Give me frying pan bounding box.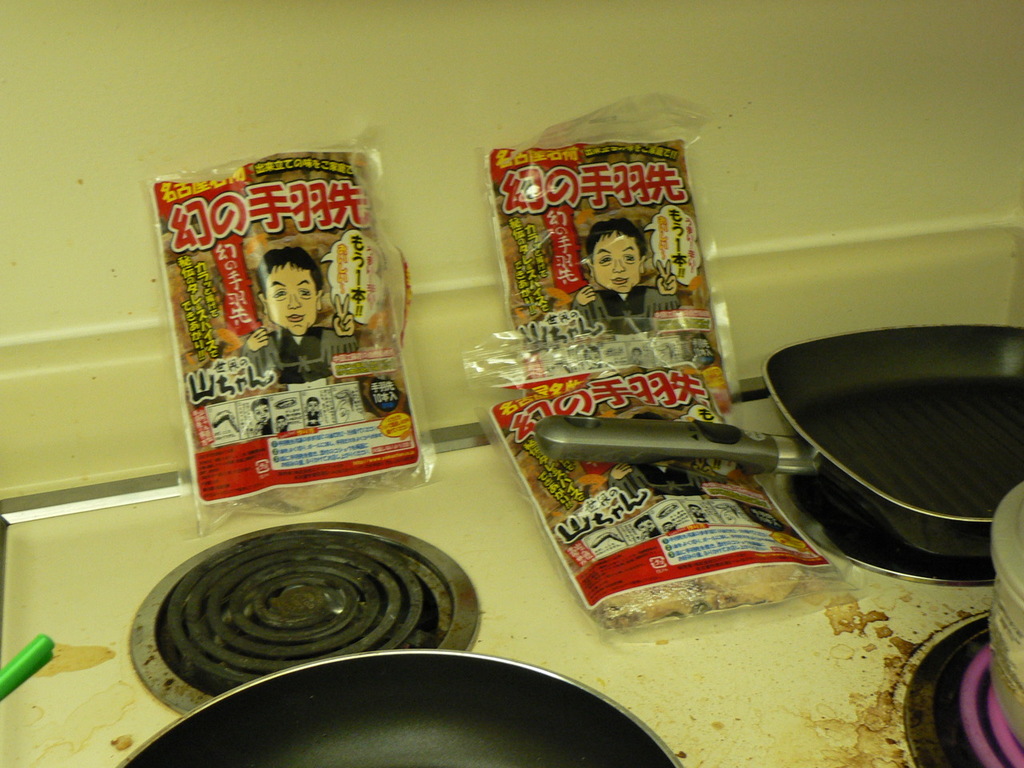
666:264:1018:569.
